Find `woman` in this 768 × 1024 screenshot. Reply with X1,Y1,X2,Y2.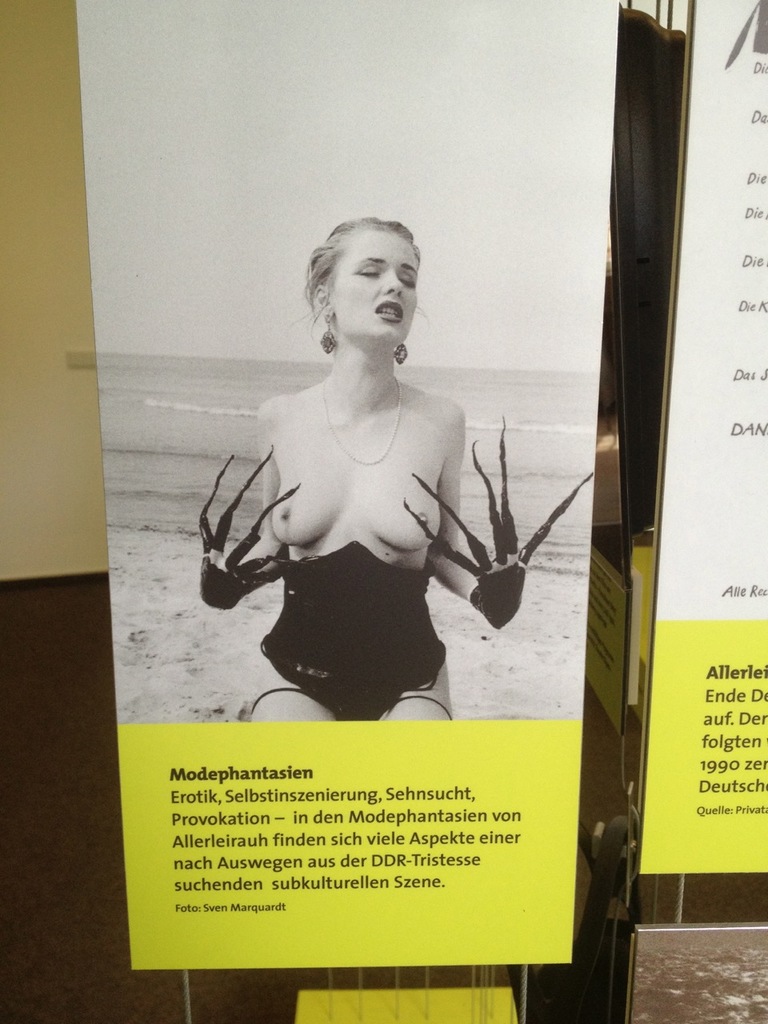
207,232,550,774.
